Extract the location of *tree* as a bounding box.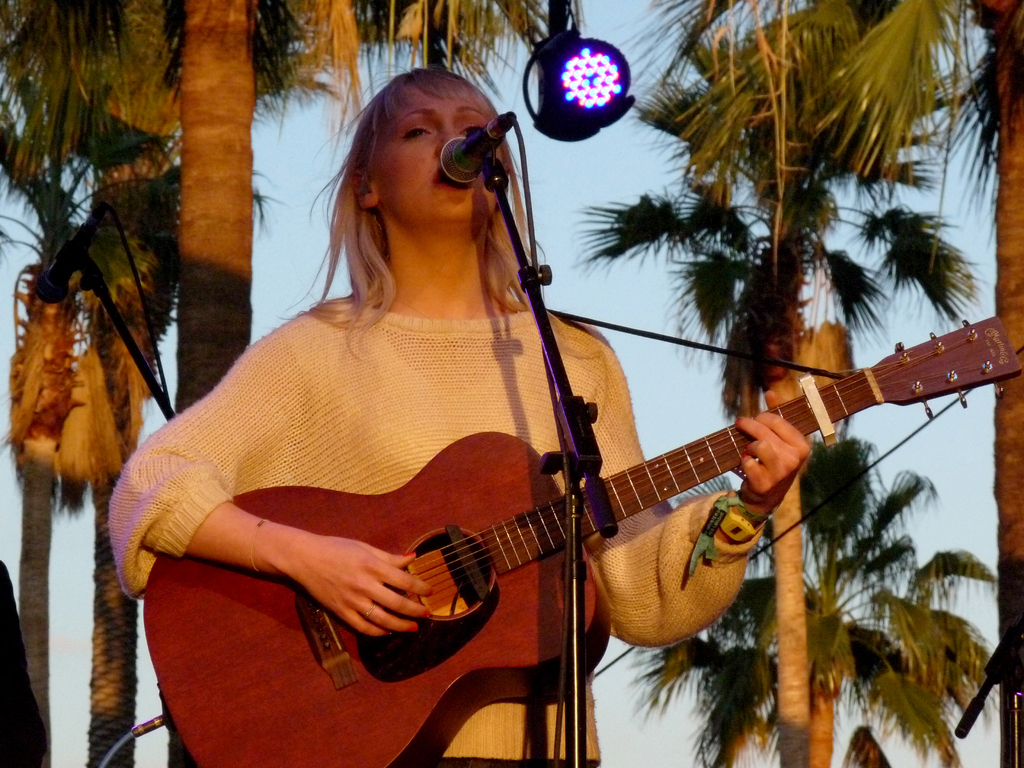
bbox=(625, 415, 1002, 767).
